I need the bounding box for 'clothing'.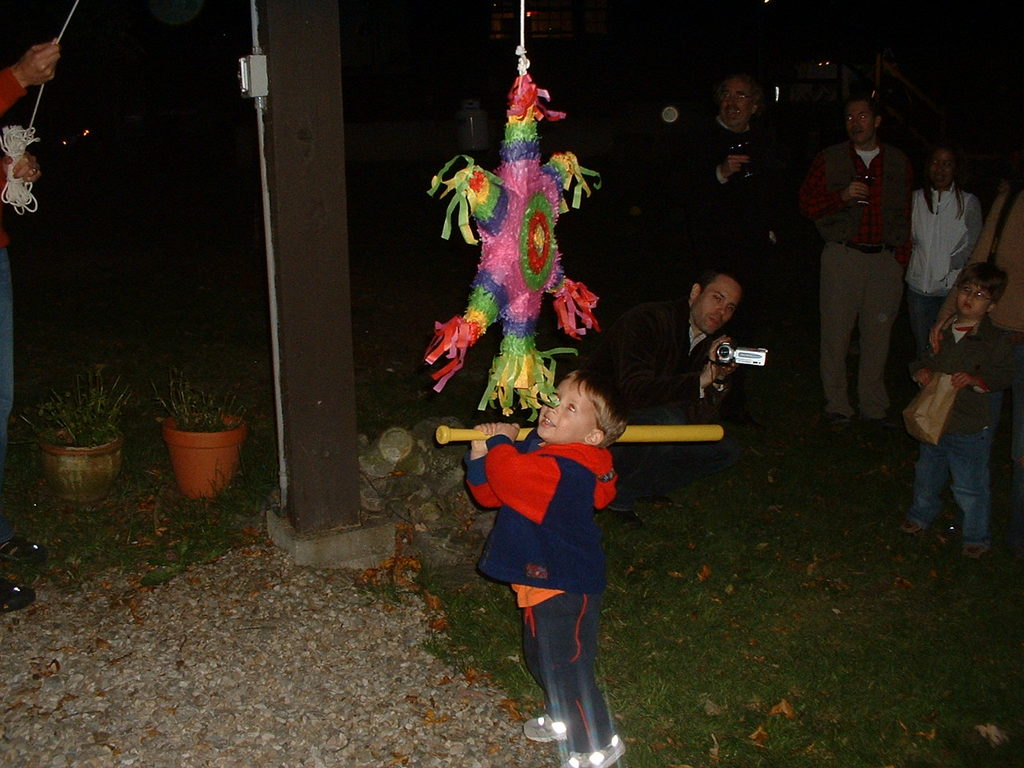
Here it is: bbox=(934, 171, 1023, 463).
